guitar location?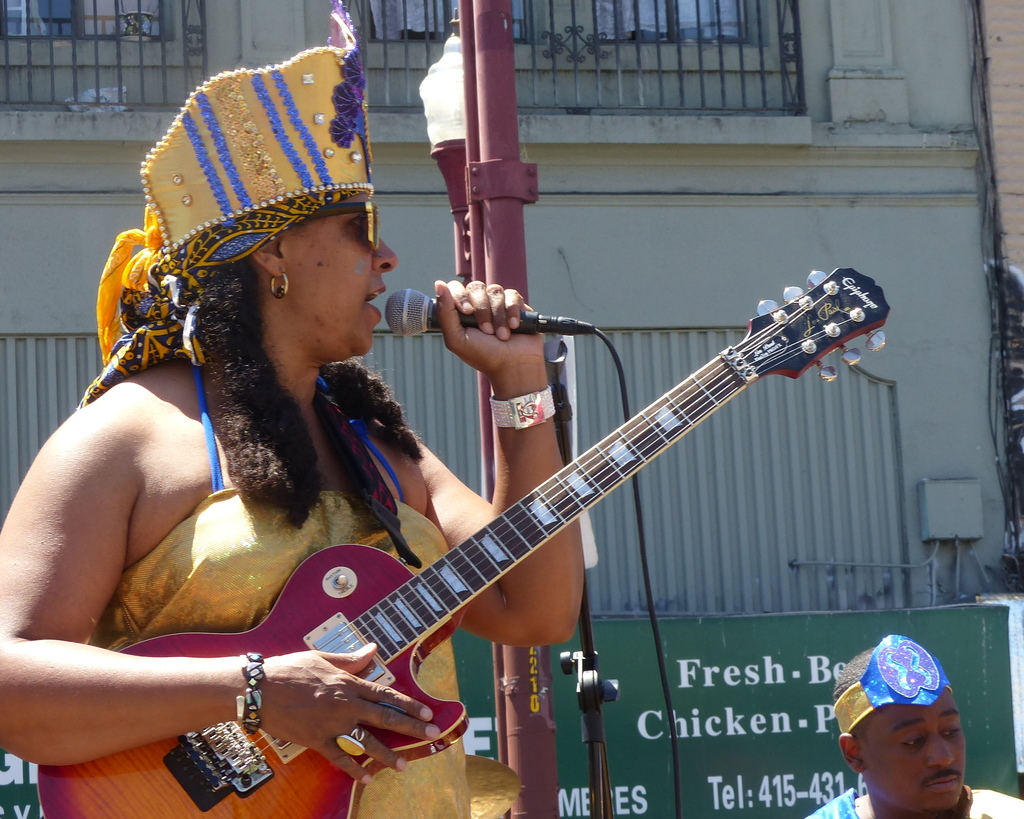
left=63, top=285, right=964, bottom=818
